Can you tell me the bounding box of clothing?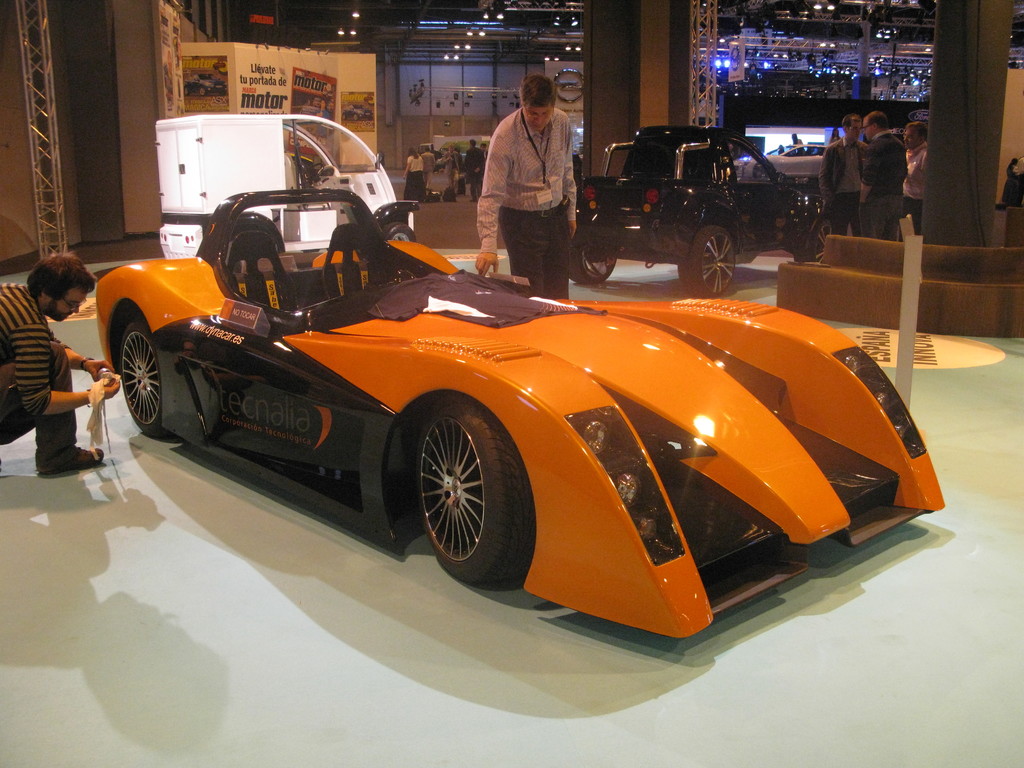
bbox=(416, 151, 438, 187).
